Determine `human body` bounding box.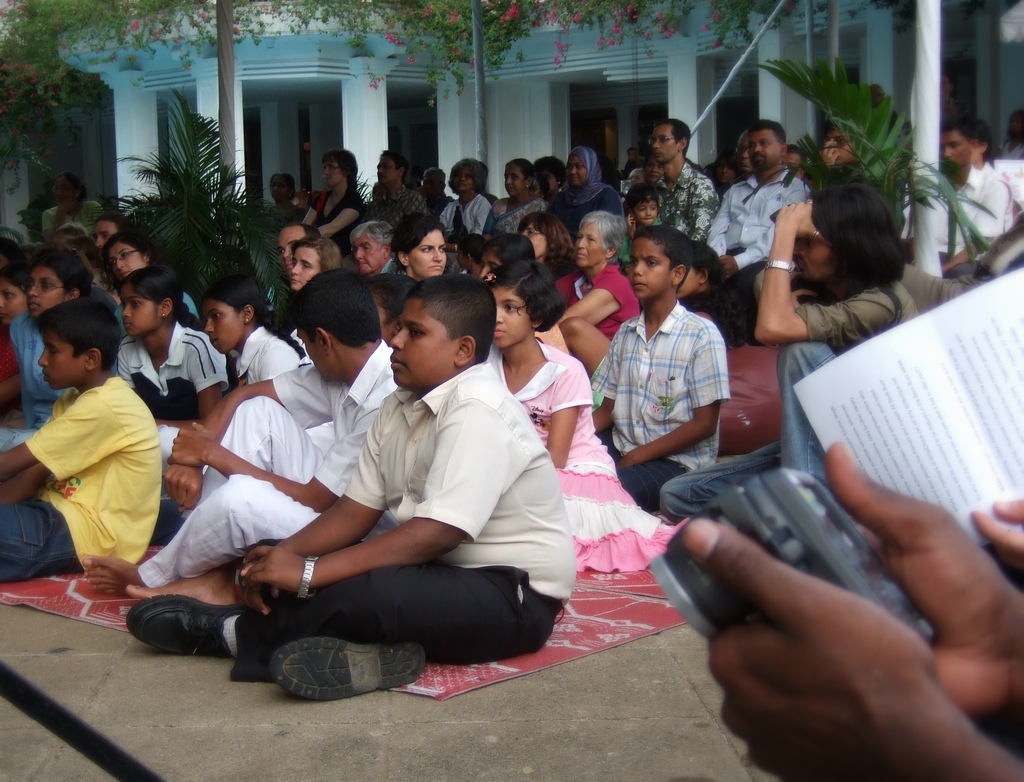
Determined: 993:132:1023:159.
